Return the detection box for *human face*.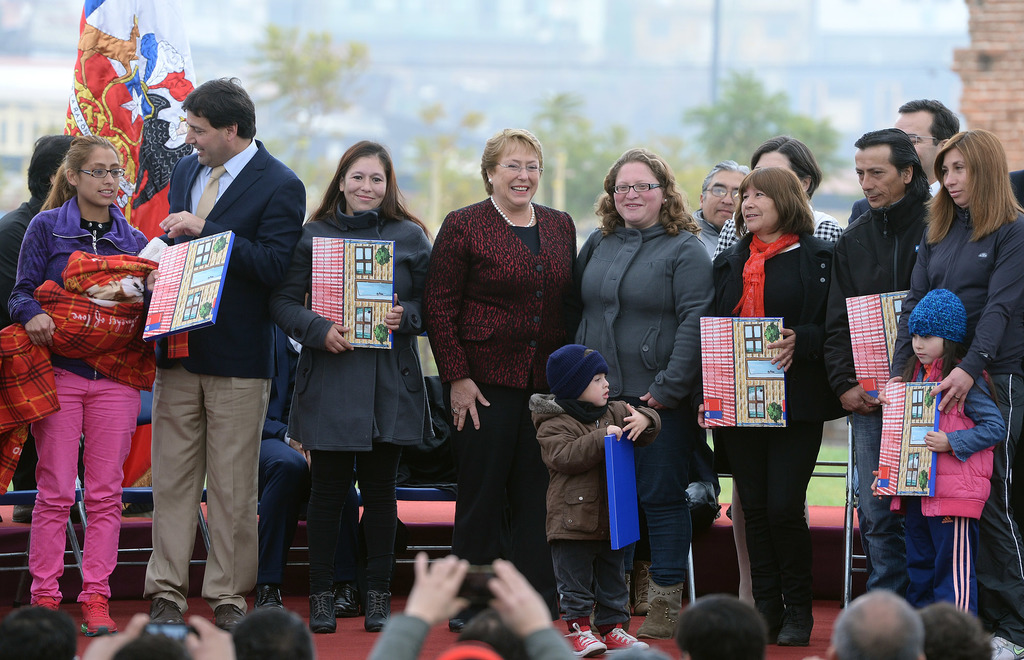
box=[494, 141, 538, 213].
